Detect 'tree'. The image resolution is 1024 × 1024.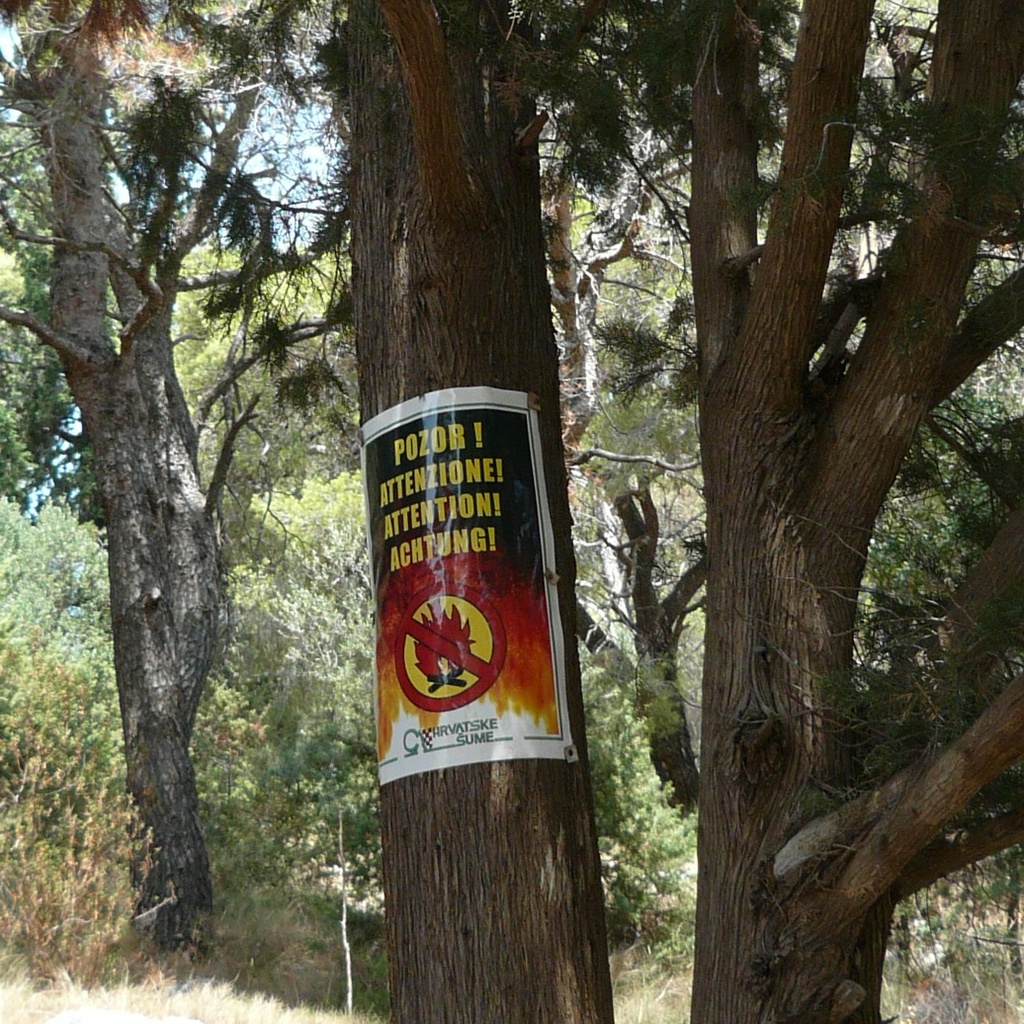
[x1=33, y1=13, x2=374, y2=944].
